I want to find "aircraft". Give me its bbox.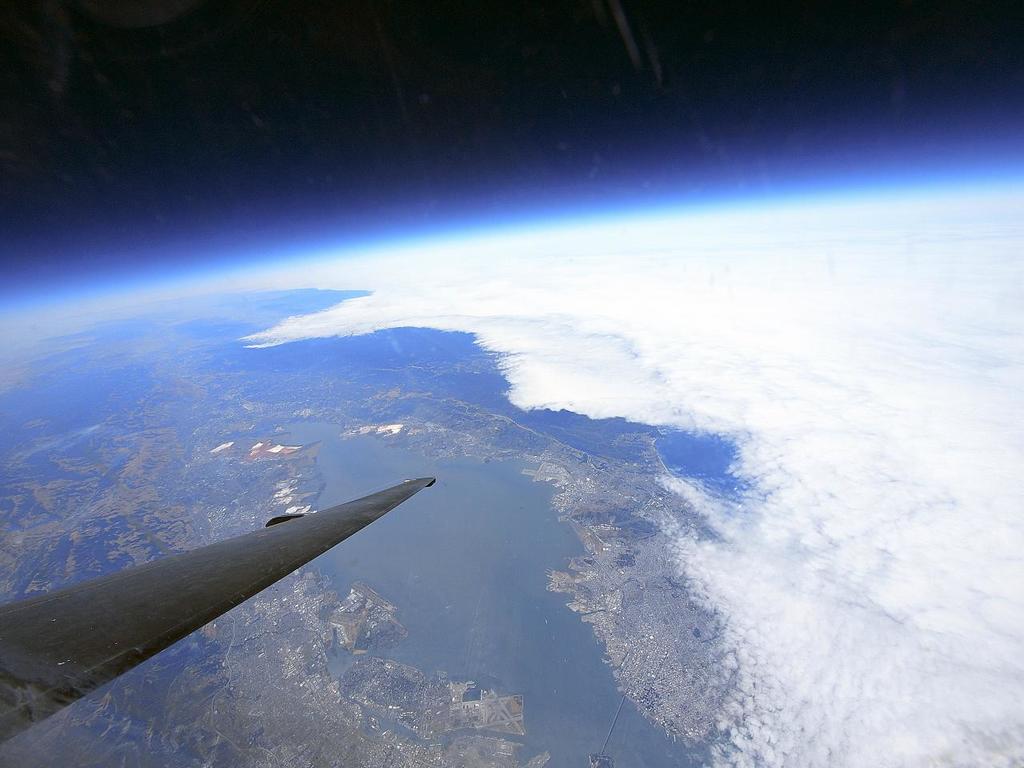
rect(2, 462, 442, 745).
